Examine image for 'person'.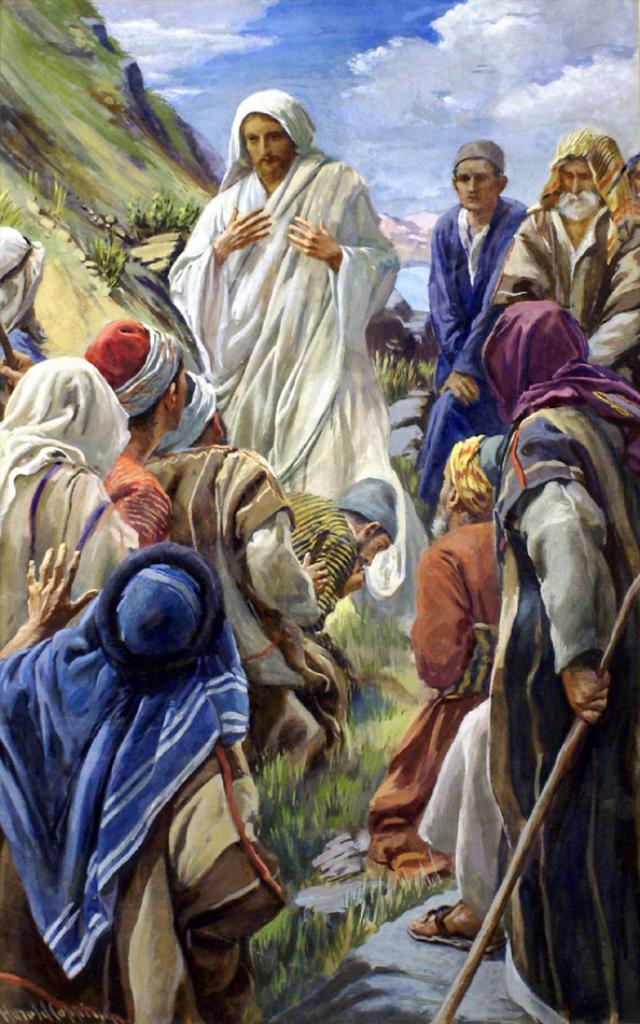
Examination result: bbox(402, 298, 639, 1023).
